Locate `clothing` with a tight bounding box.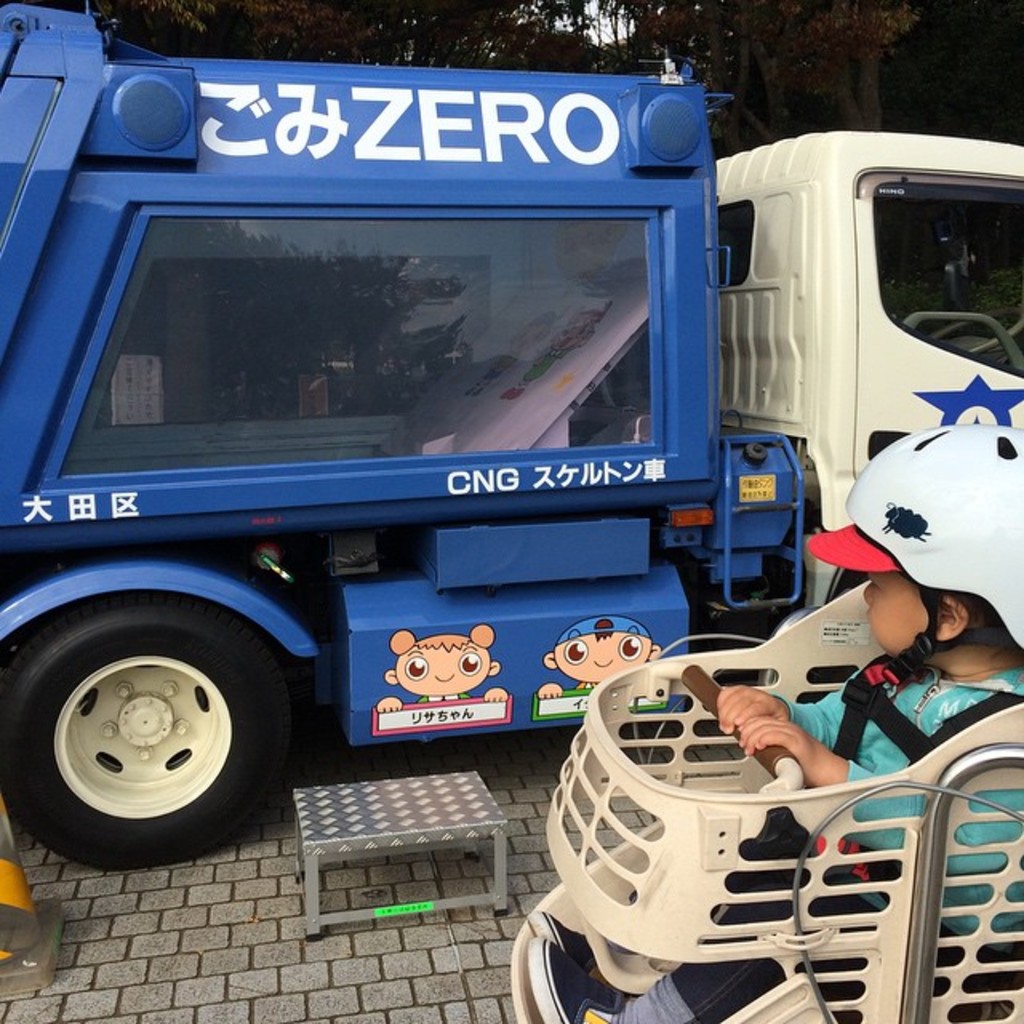
bbox=(619, 666, 1022, 1022).
